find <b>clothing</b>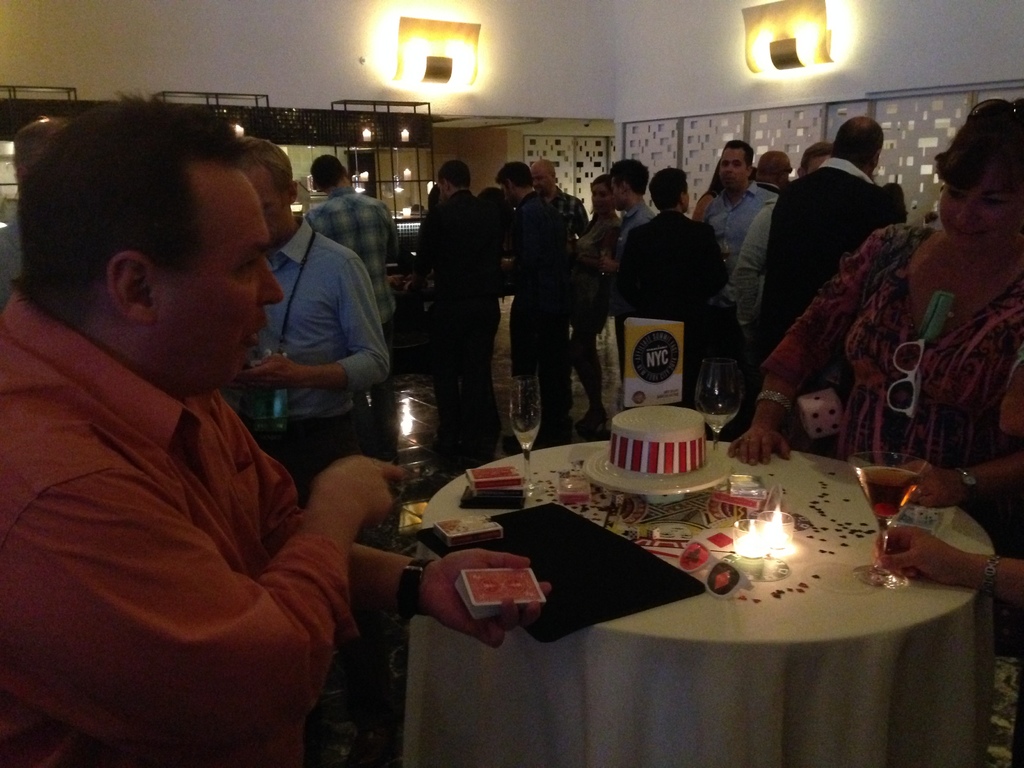
bbox=(397, 188, 504, 452)
